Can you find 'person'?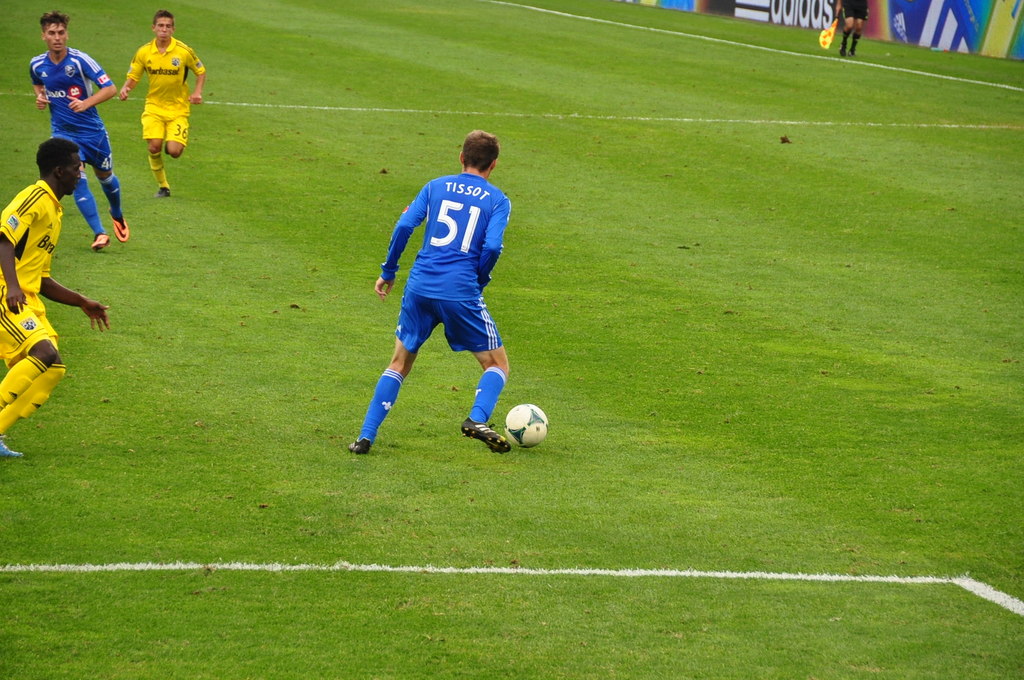
Yes, bounding box: l=827, t=0, r=873, b=60.
